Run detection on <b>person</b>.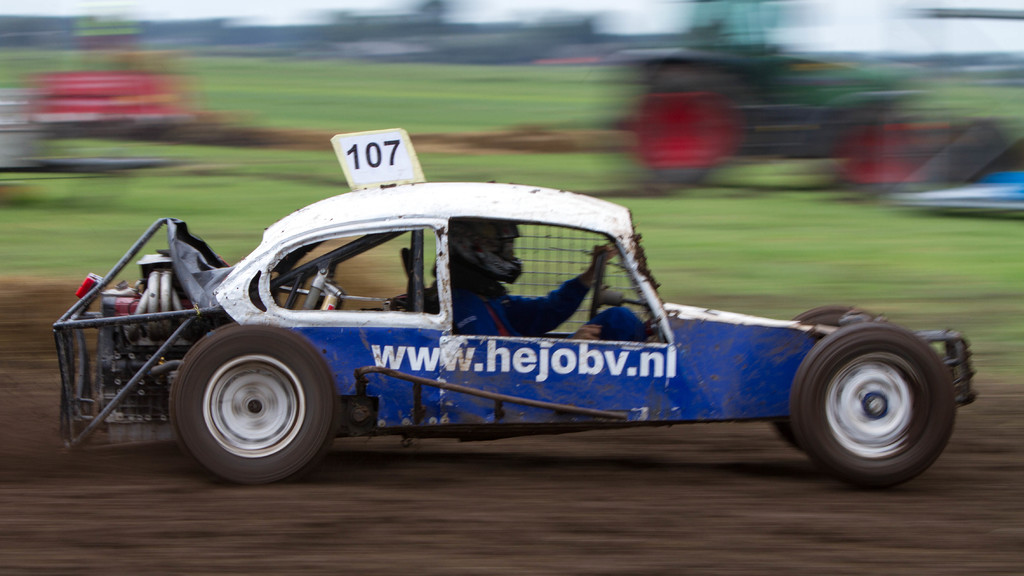
Result: [451,220,616,329].
